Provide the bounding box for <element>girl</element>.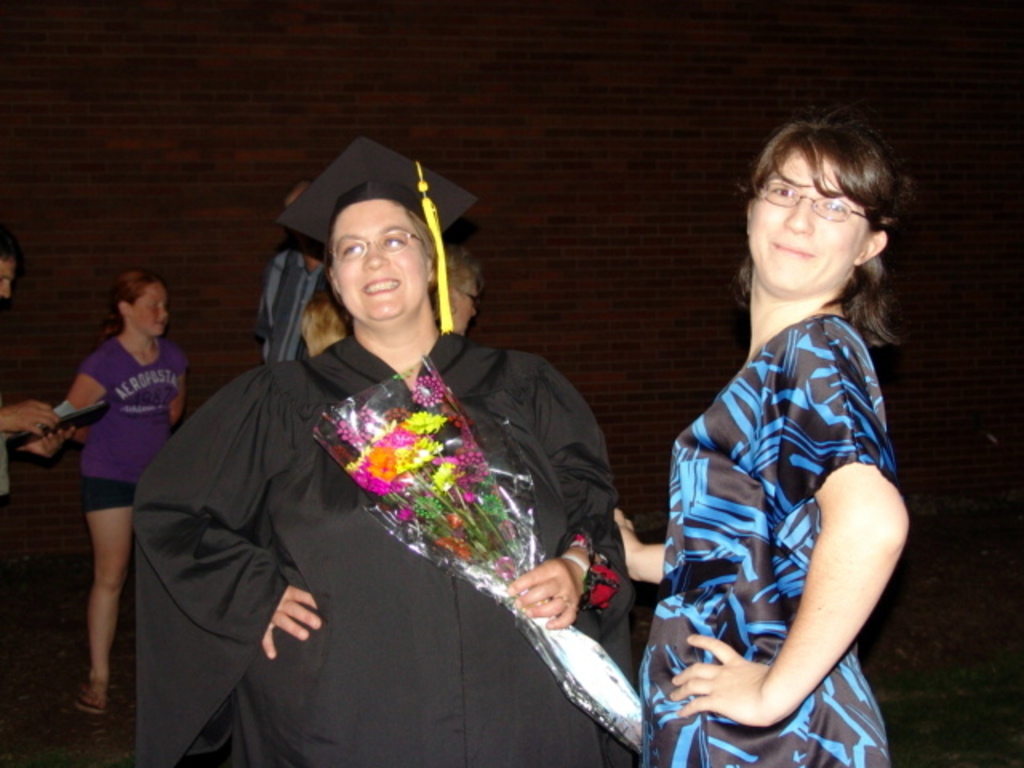
crop(611, 115, 918, 766).
